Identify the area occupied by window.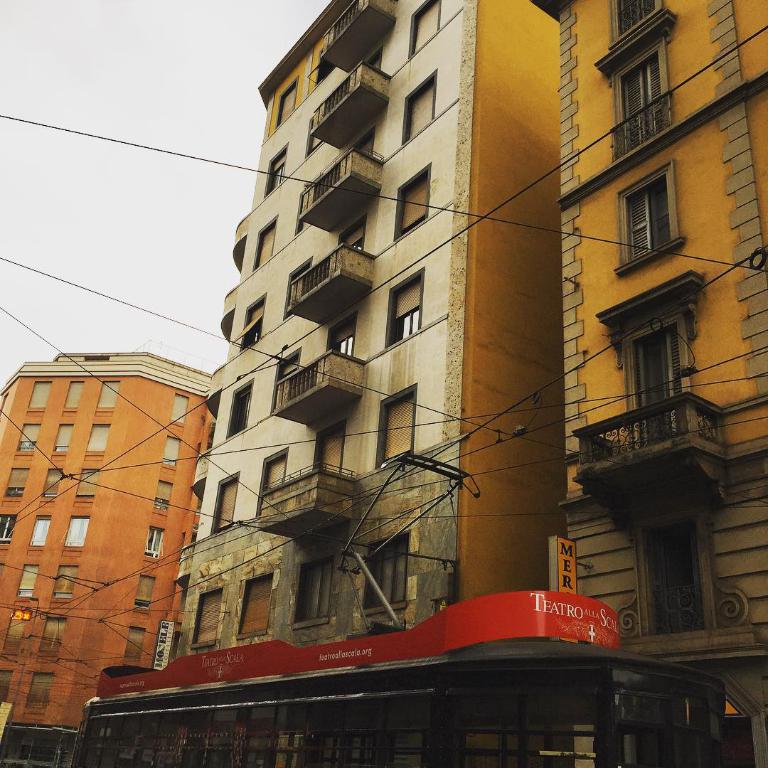
Area: crop(266, 142, 287, 200).
